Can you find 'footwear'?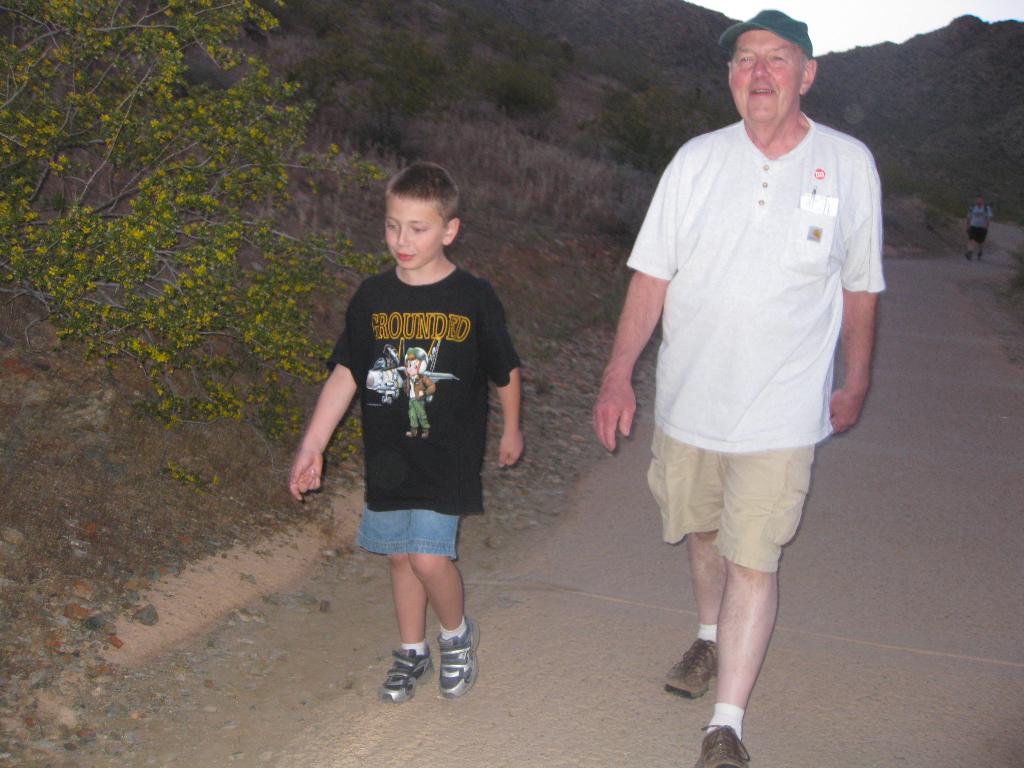
Yes, bounding box: bbox=[657, 632, 717, 701].
